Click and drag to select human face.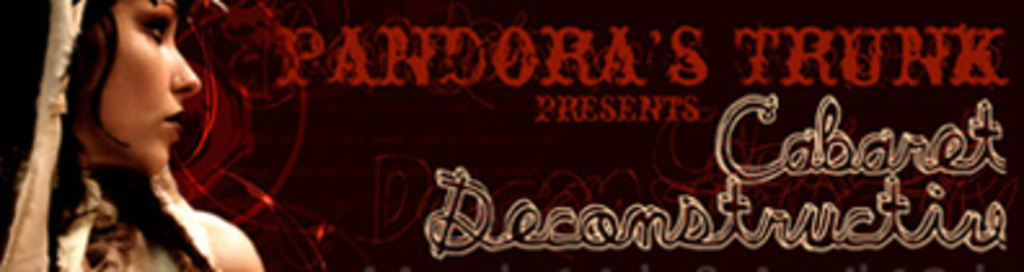
Selection: (x1=80, y1=0, x2=199, y2=171).
